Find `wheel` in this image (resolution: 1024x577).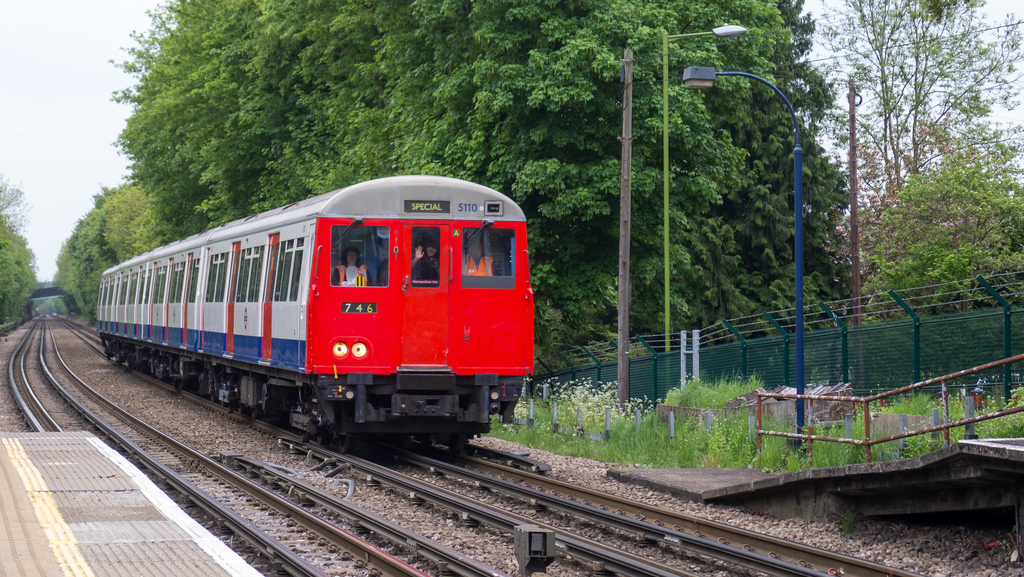
bbox=[178, 378, 186, 391].
